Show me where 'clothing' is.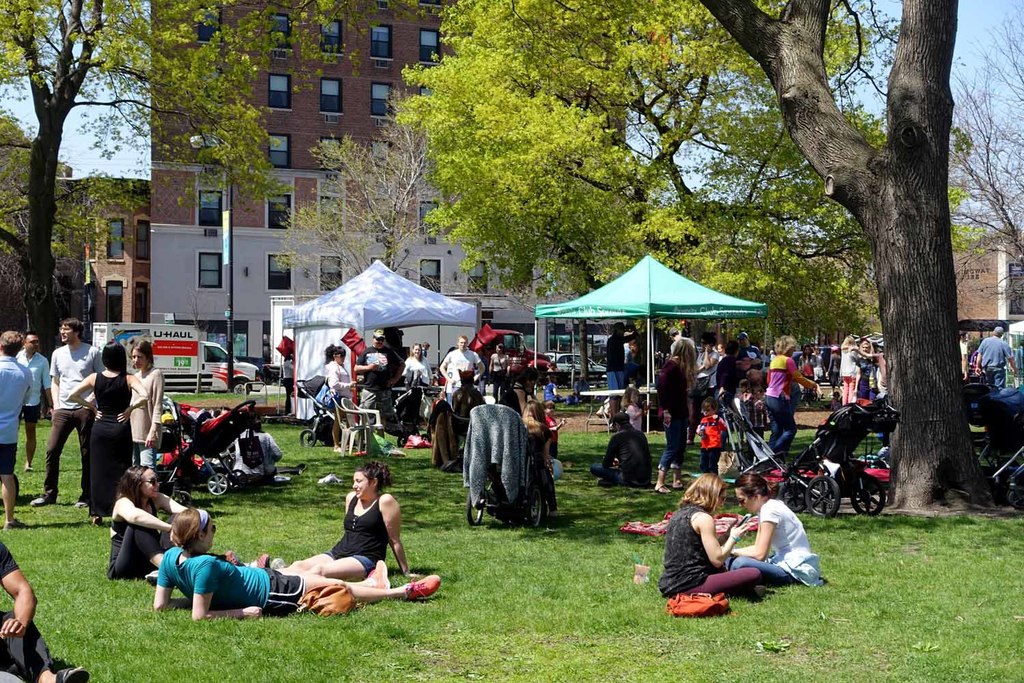
'clothing' is at 490:354:509:399.
